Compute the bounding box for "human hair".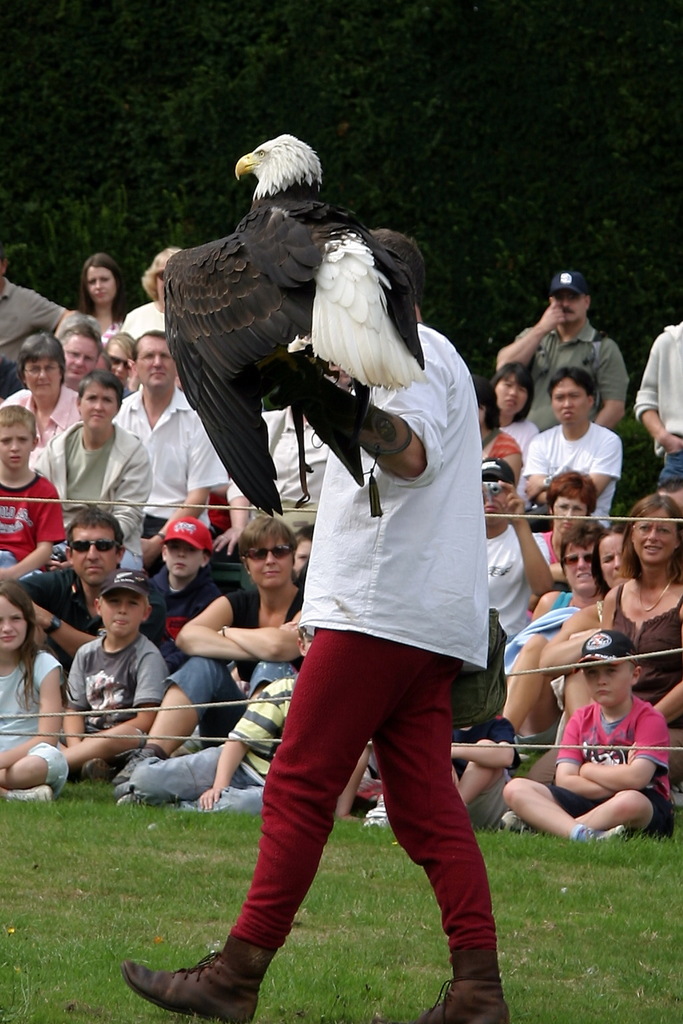
<box>64,510,125,565</box>.
